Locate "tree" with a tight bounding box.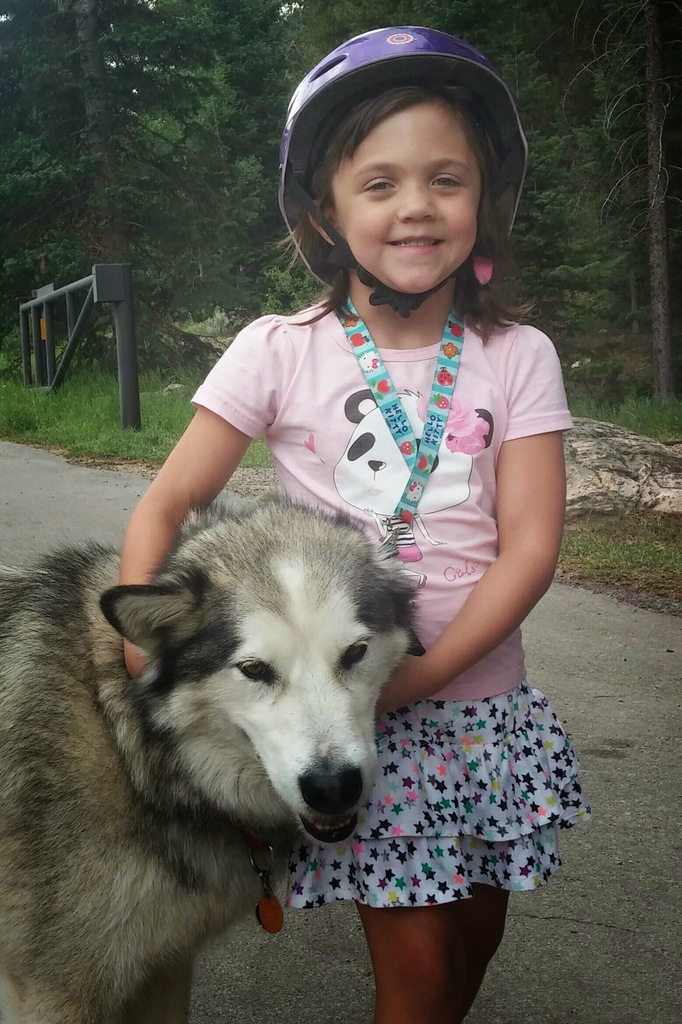
bbox=(70, 0, 127, 266).
